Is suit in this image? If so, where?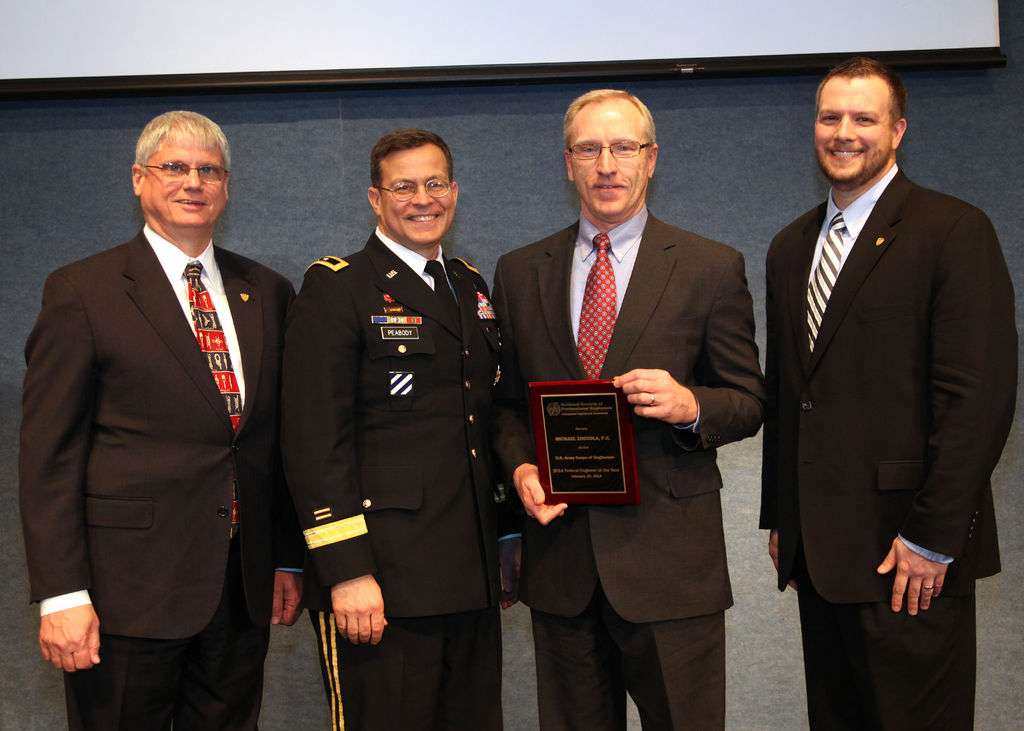
Yes, at box=[760, 43, 1009, 716].
